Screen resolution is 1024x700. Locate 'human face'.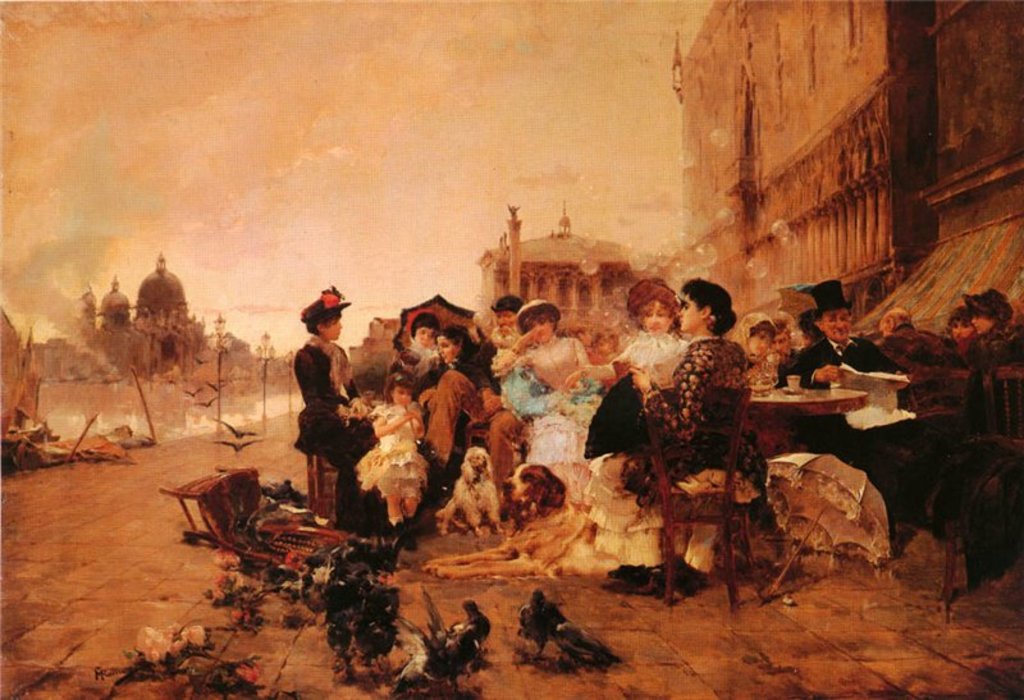
Rect(742, 330, 768, 348).
